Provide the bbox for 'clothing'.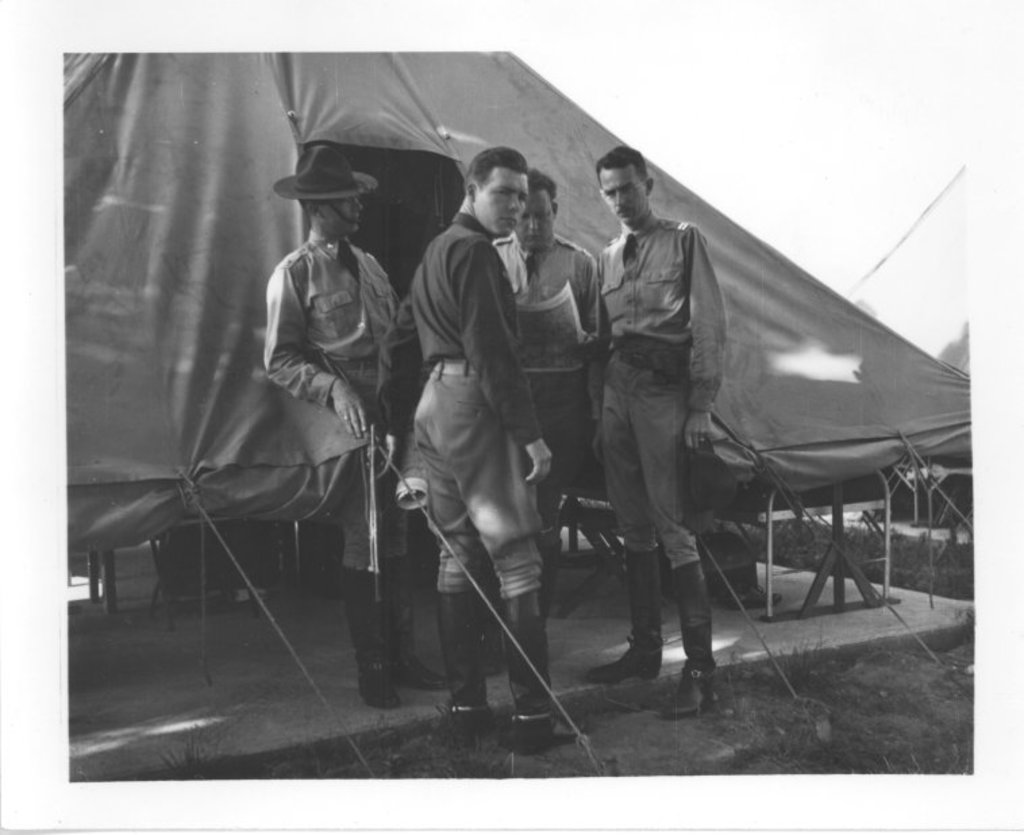
485, 228, 612, 522.
